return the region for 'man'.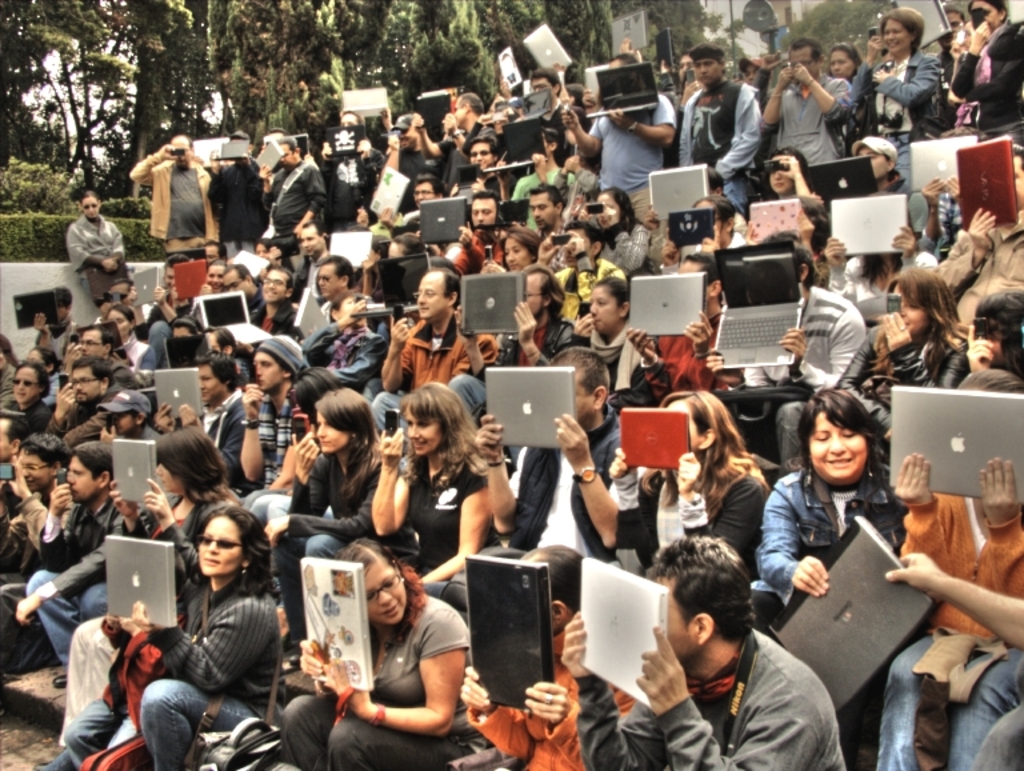
crop(265, 220, 327, 304).
